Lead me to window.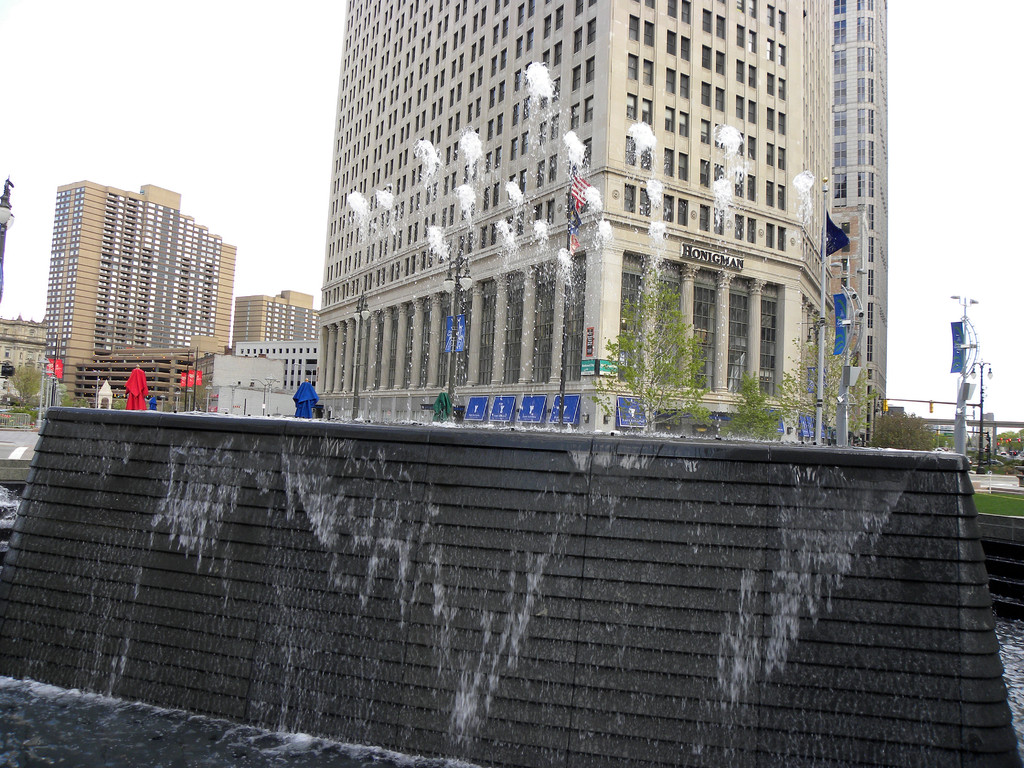
Lead to pyautogui.locateOnScreen(665, 0, 678, 20).
